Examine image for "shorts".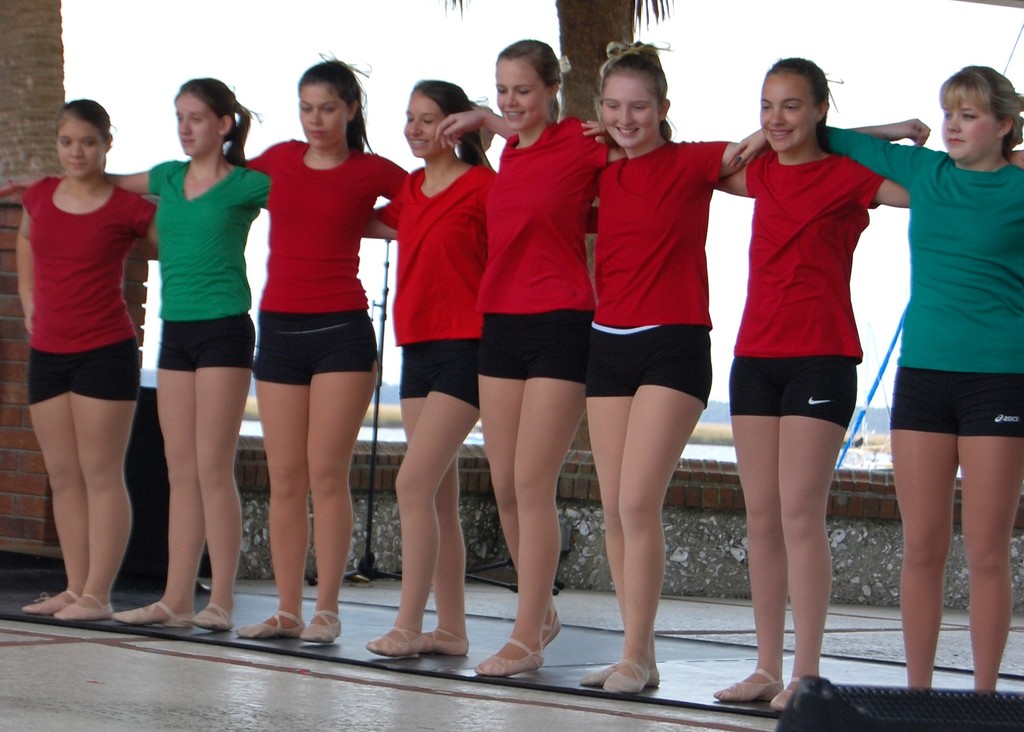
Examination result: Rect(246, 306, 381, 386).
